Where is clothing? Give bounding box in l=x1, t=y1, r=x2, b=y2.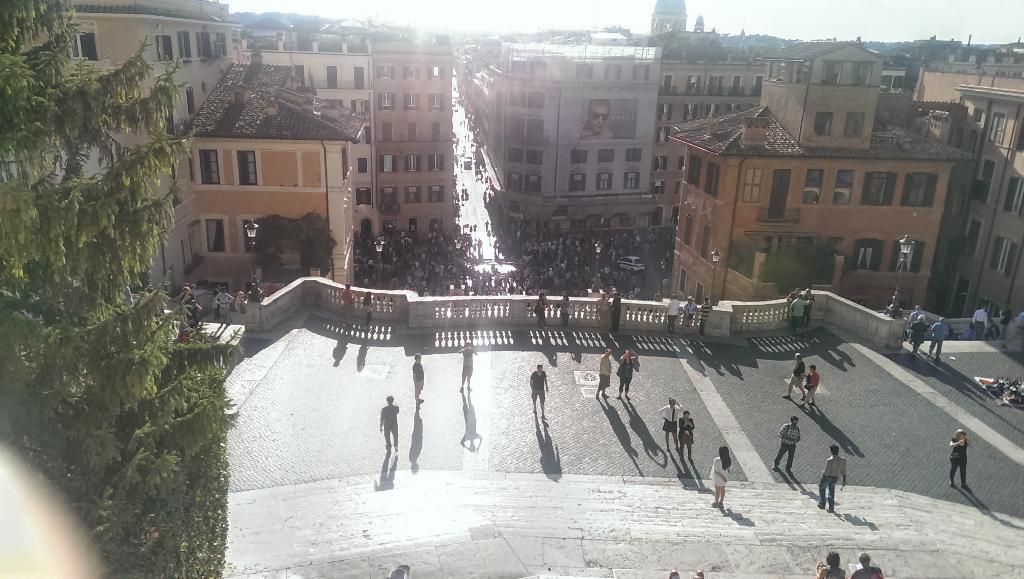
l=703, t=305, r=710, b=335.
